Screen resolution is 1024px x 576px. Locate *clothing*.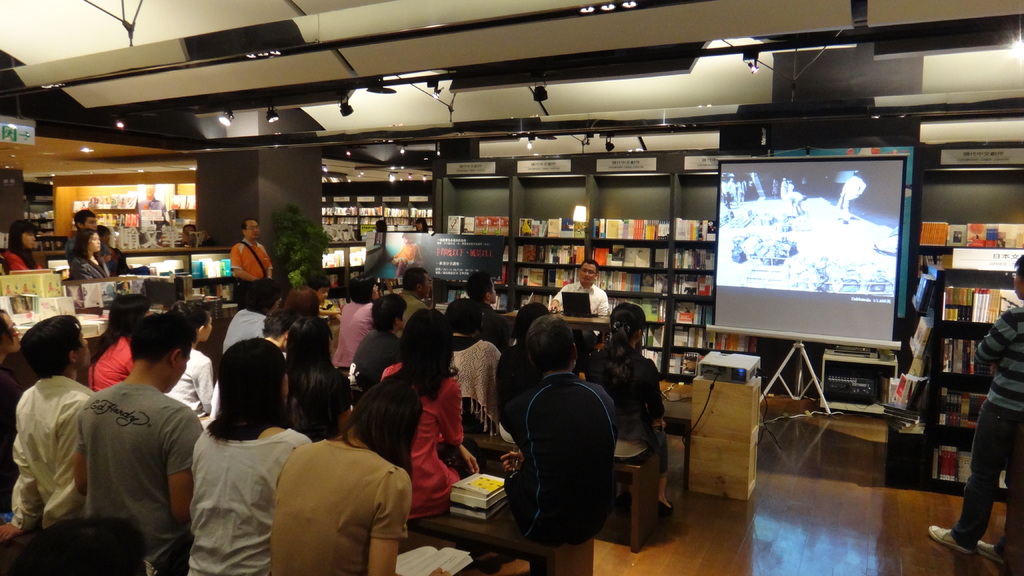
(x1=223, y1=234, x2=273, y2=286).
